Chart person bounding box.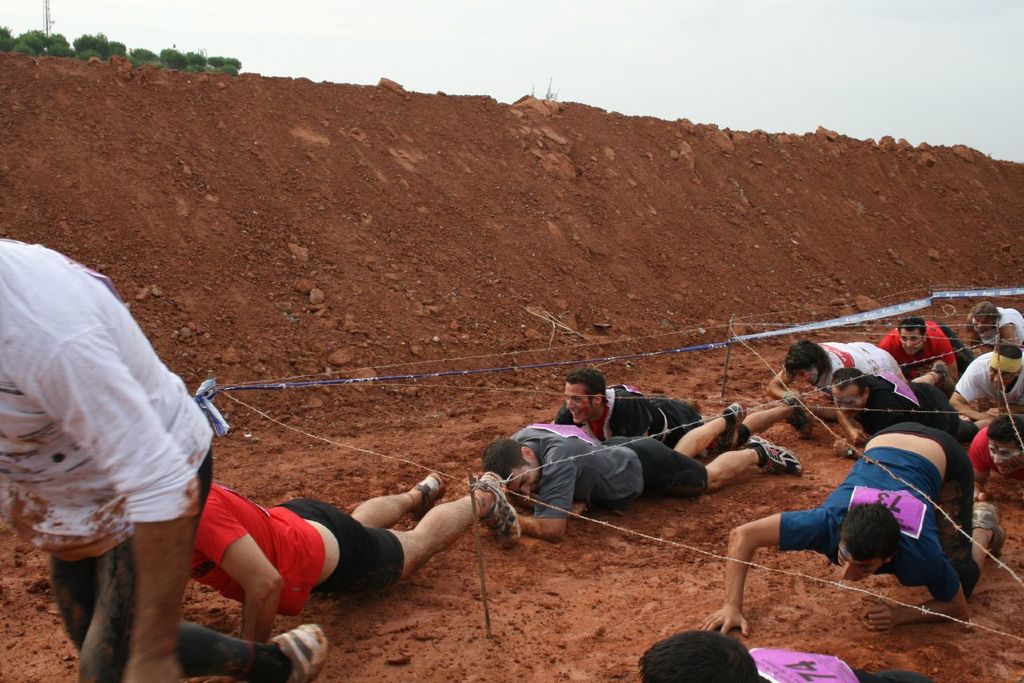
Charted: 553:369:814:454.
